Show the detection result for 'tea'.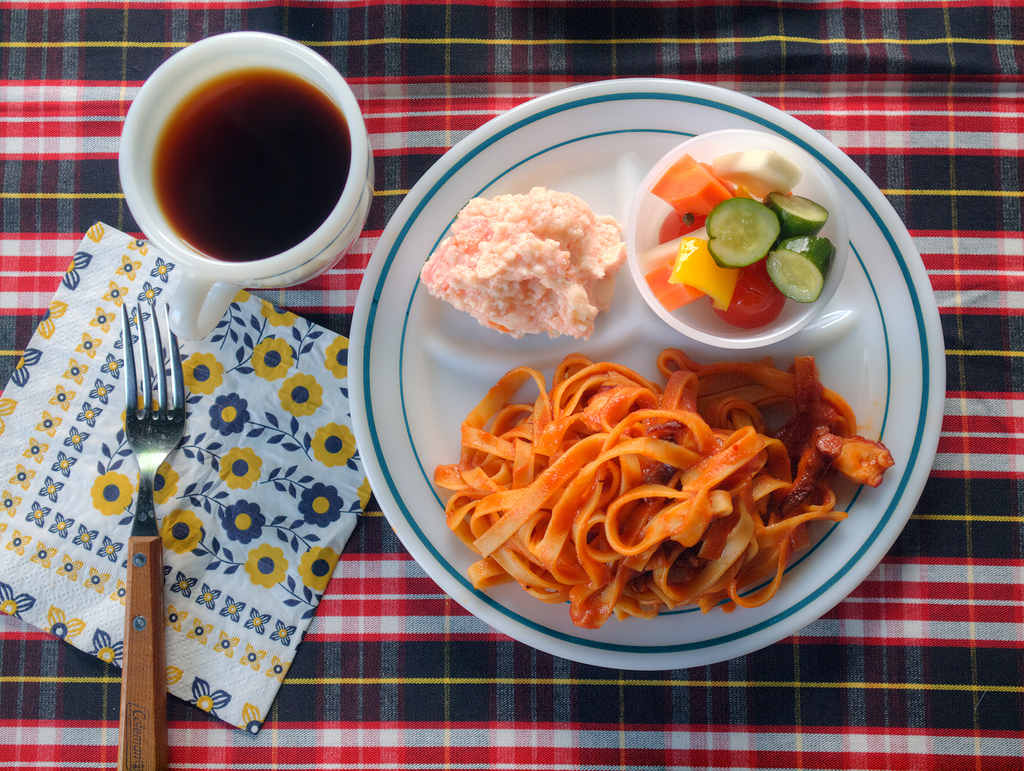
bbox(150, 74, 349, 258).
